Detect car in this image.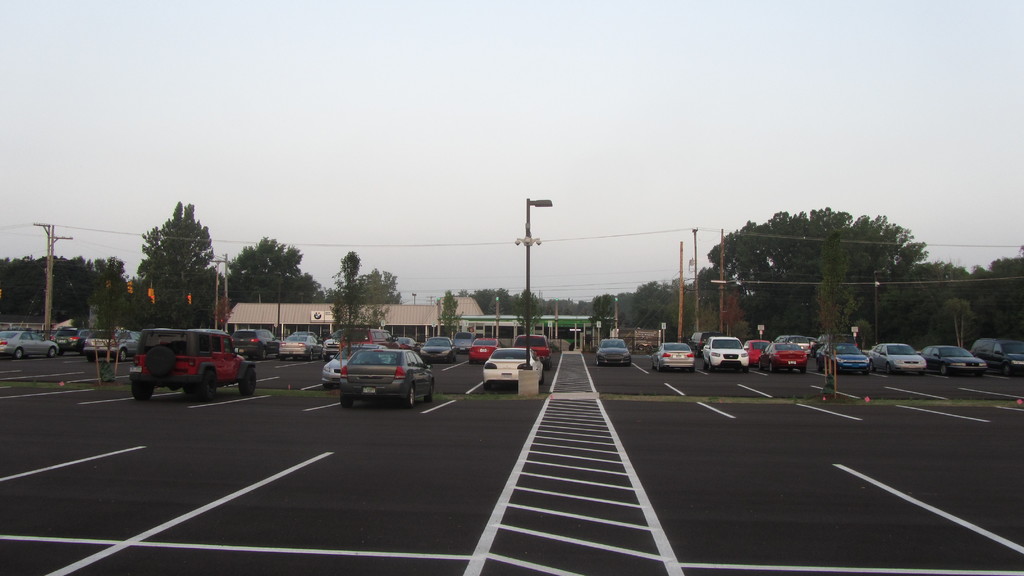
Detection: pyautogui.locateOnScreen(968, 339, 1023, 375).
